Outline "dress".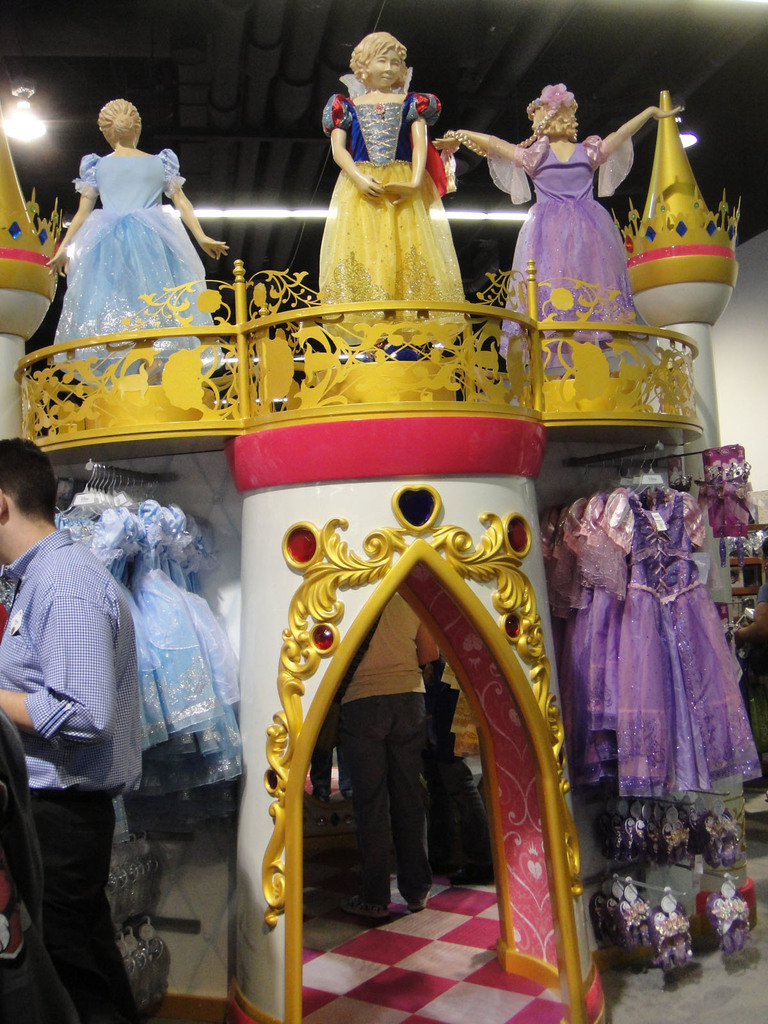
Outline: left=66, top=149, right=230, bottom=388.
